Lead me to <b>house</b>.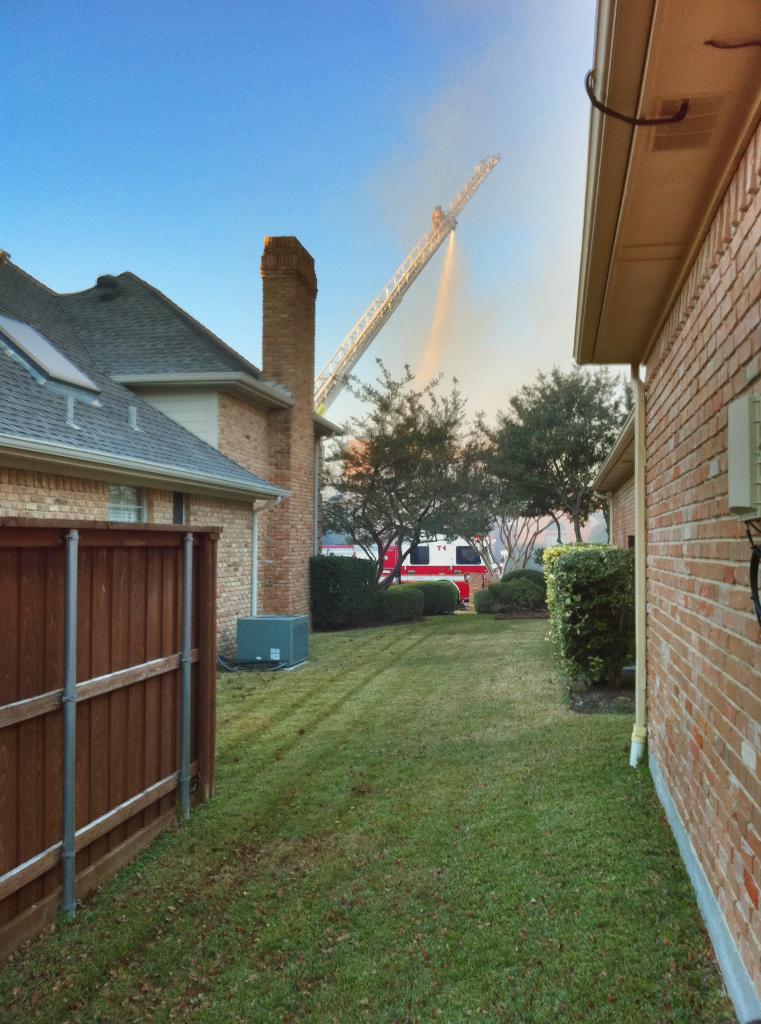
Lead to select_region(355, 498, 486, 584).
